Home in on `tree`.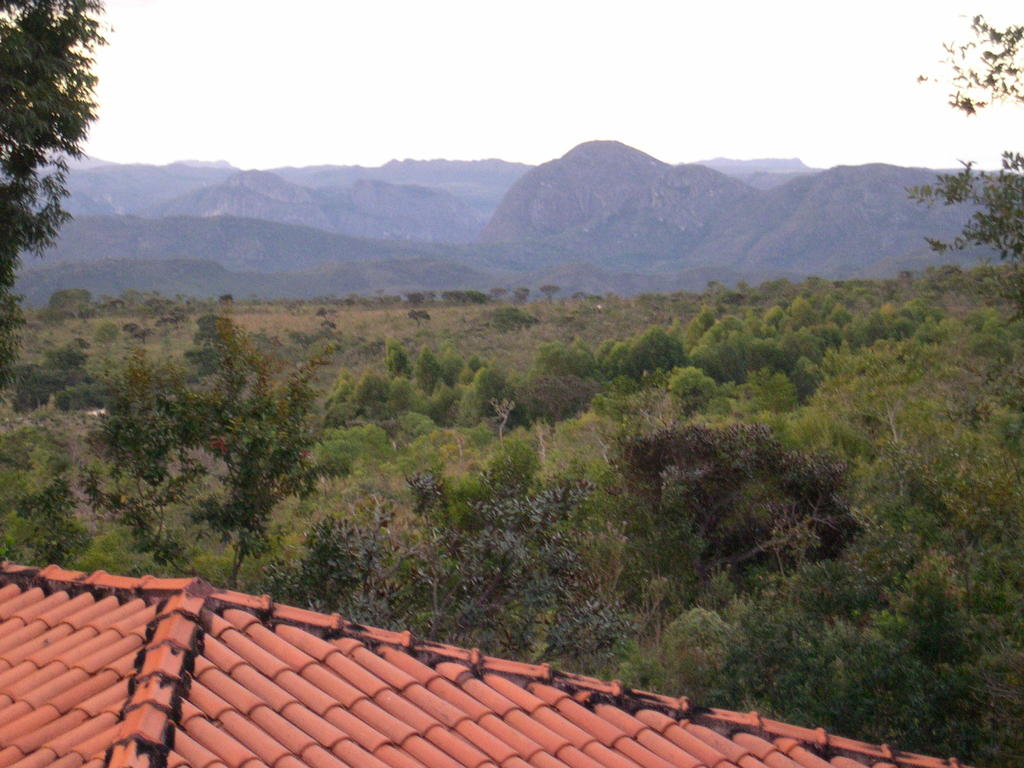
Homed in at [left=74, top=303, right=361, bottom=585].
